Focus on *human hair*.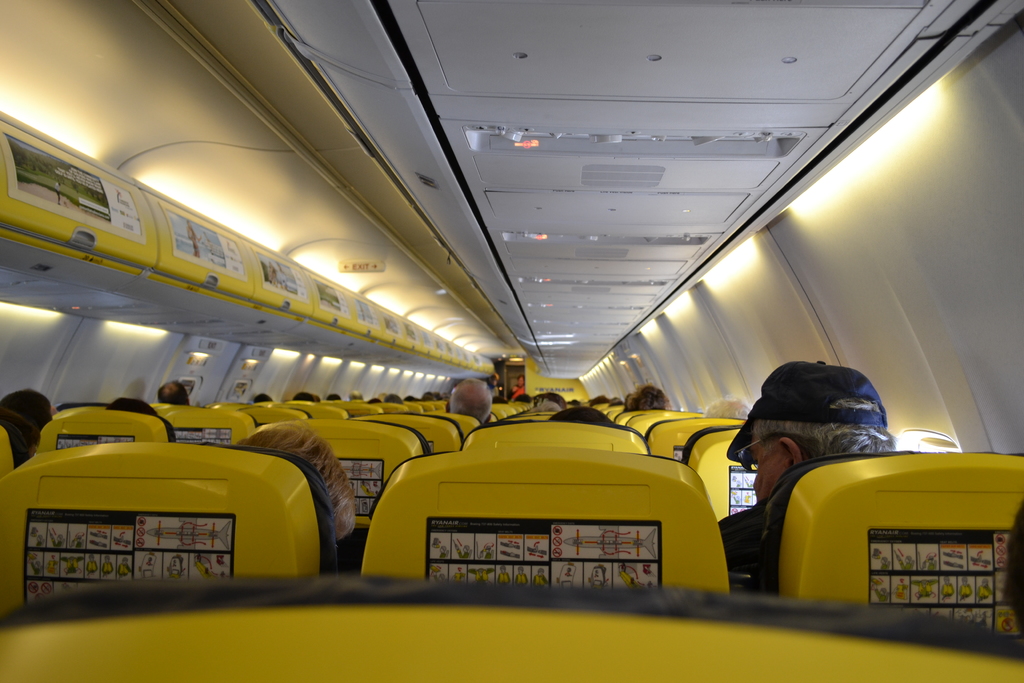
Focused at Rect(0, 386, 54, 425).
